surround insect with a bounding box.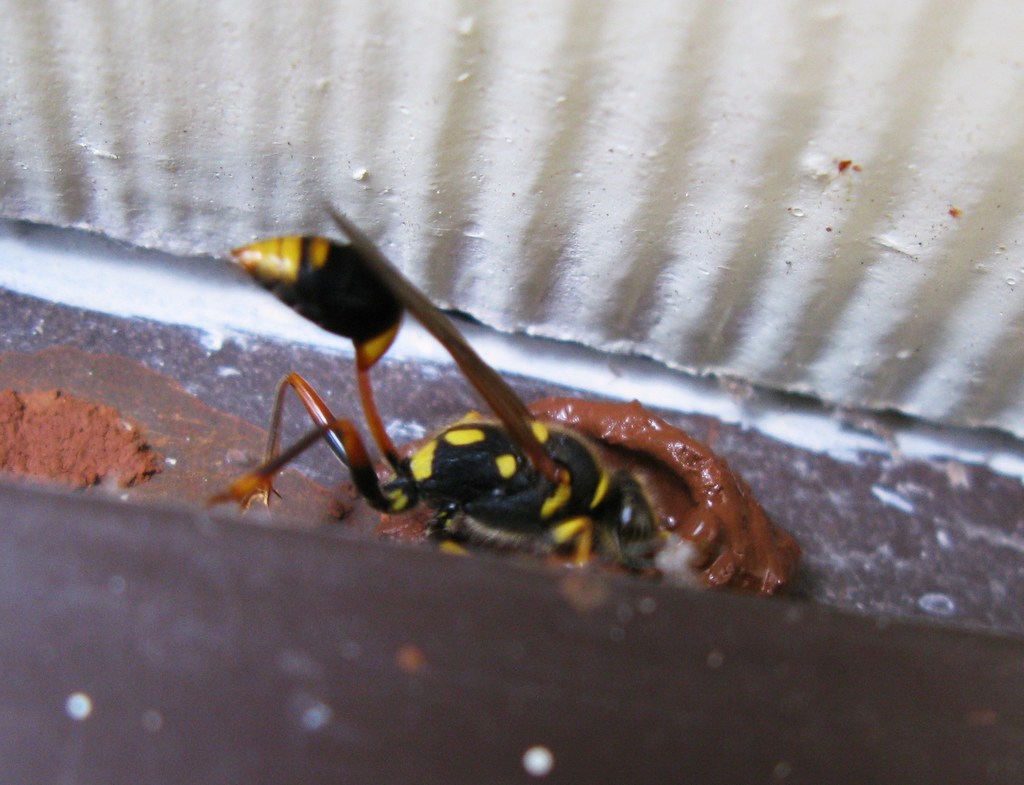
195/196/687/573.
